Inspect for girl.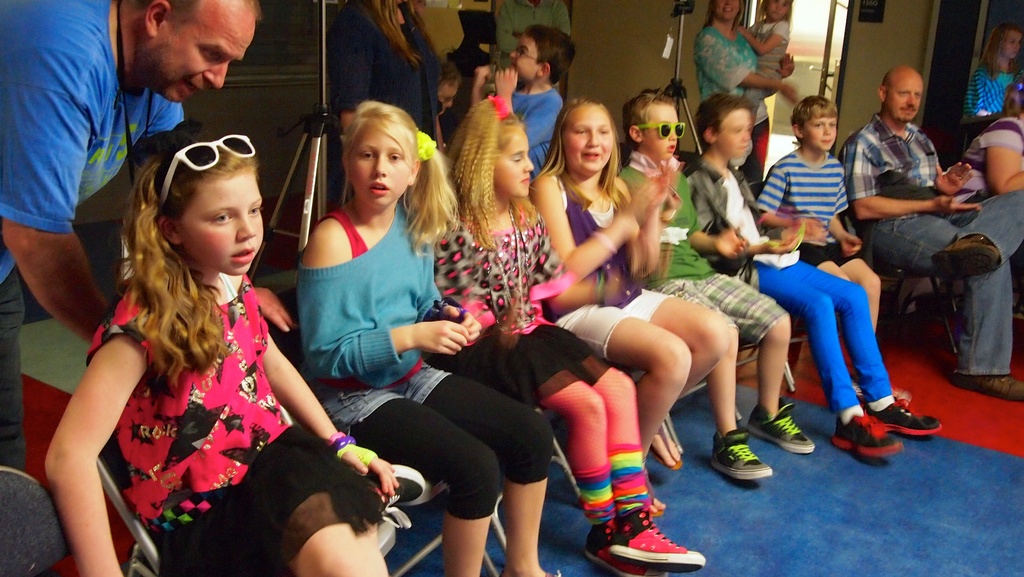
Inspection: Rect(300, 103, 580, 576).
